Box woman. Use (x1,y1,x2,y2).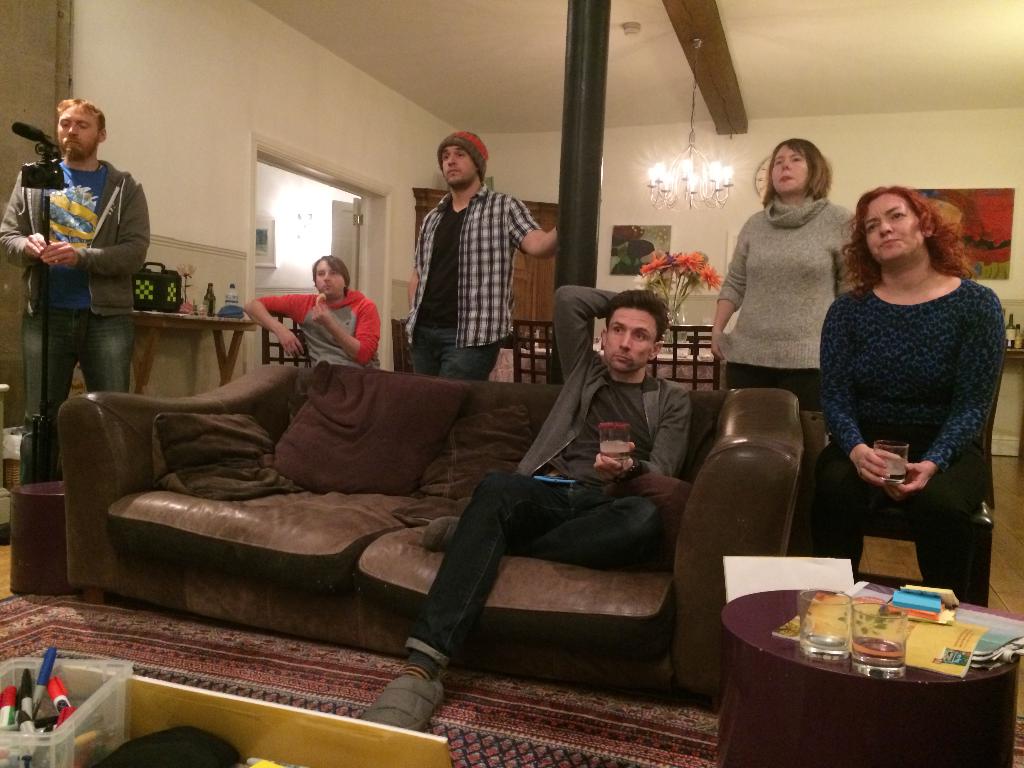
(813,161,1003,618).
